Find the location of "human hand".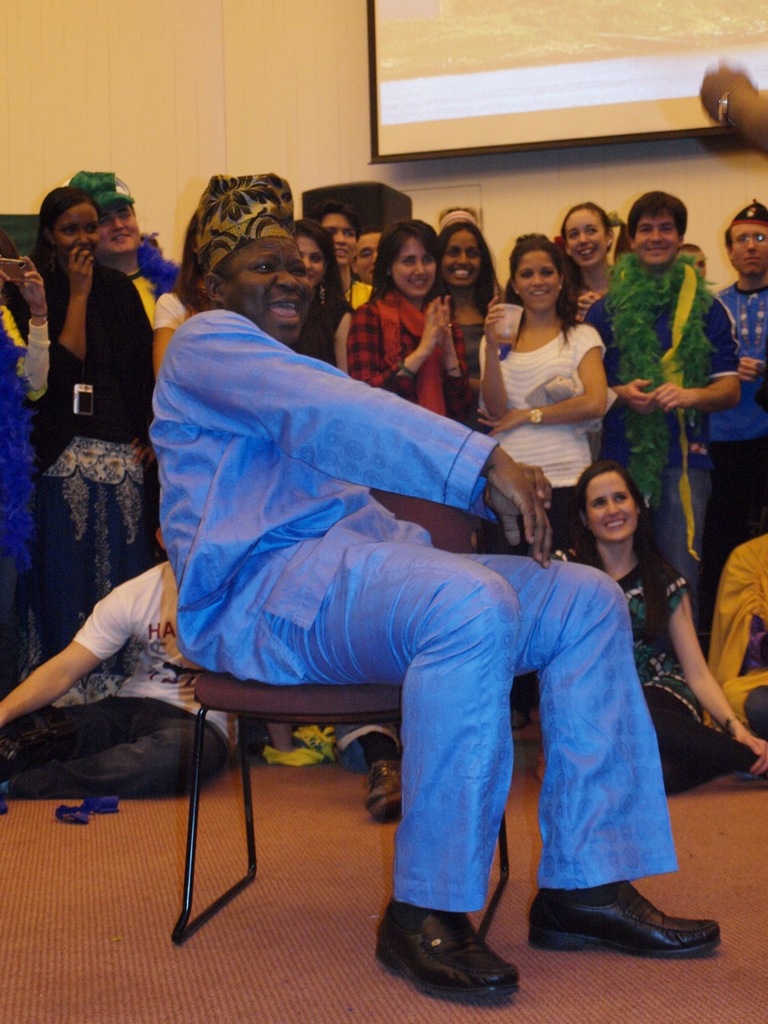
Location: region(503, 429, 566, 553).
